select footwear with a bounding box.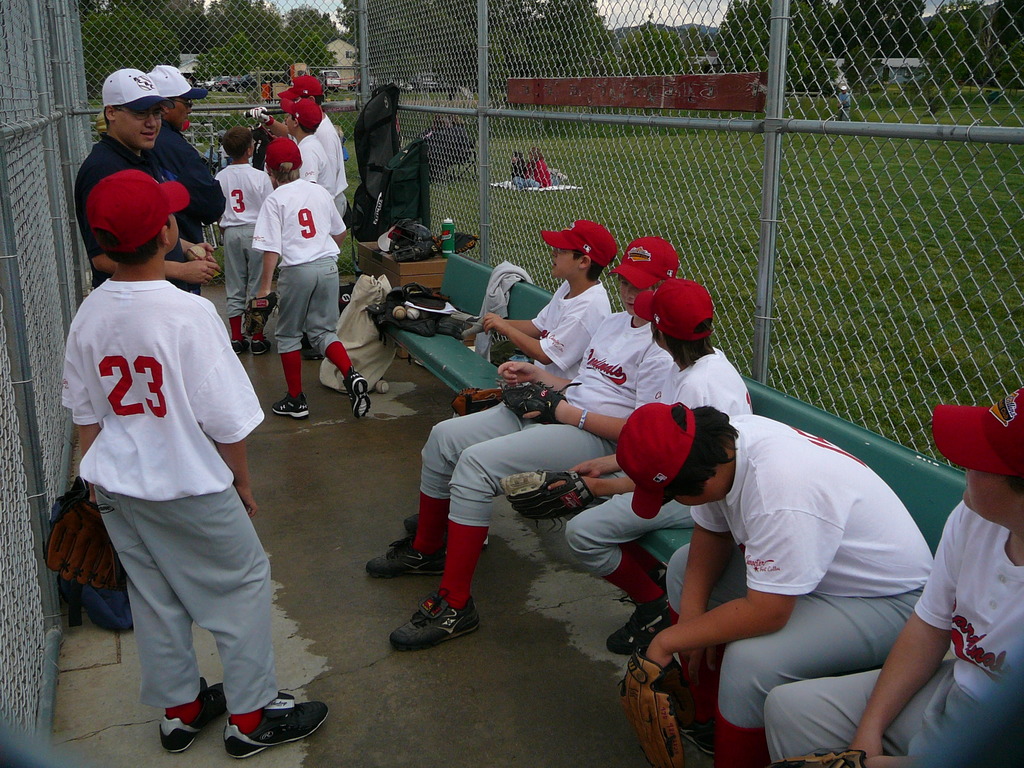
box=[270, 388, 315, 420].
